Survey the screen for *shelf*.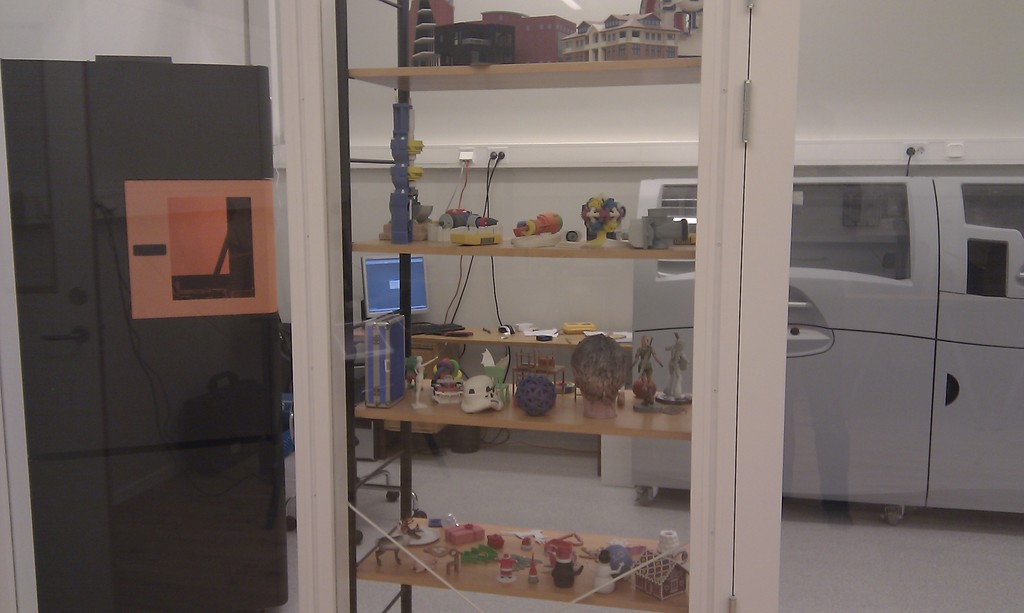
Survey found: (x1=345, y1=65, x2=711, y2=93).
